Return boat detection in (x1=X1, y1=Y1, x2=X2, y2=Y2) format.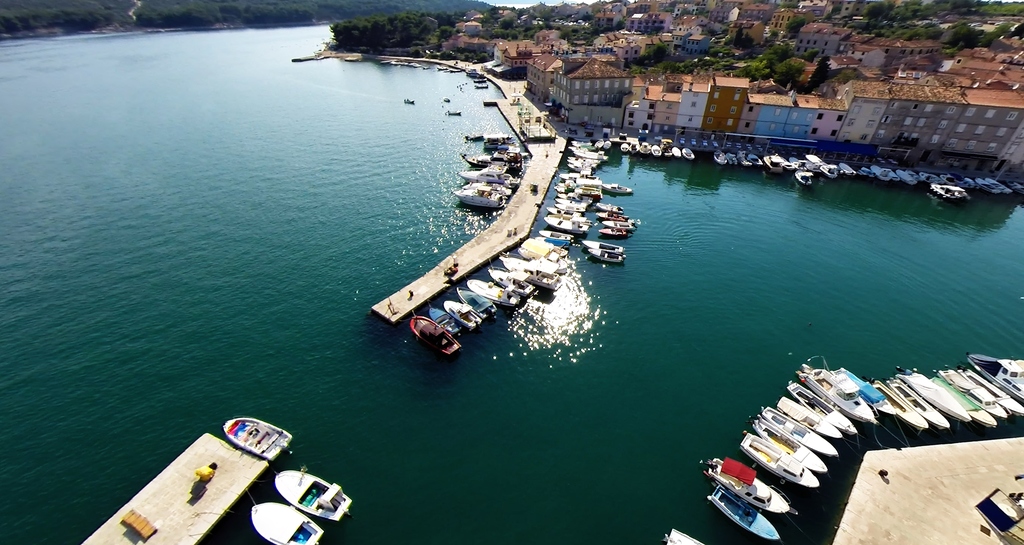
(x1=968, y1=356, x2=1023, y2=406).
